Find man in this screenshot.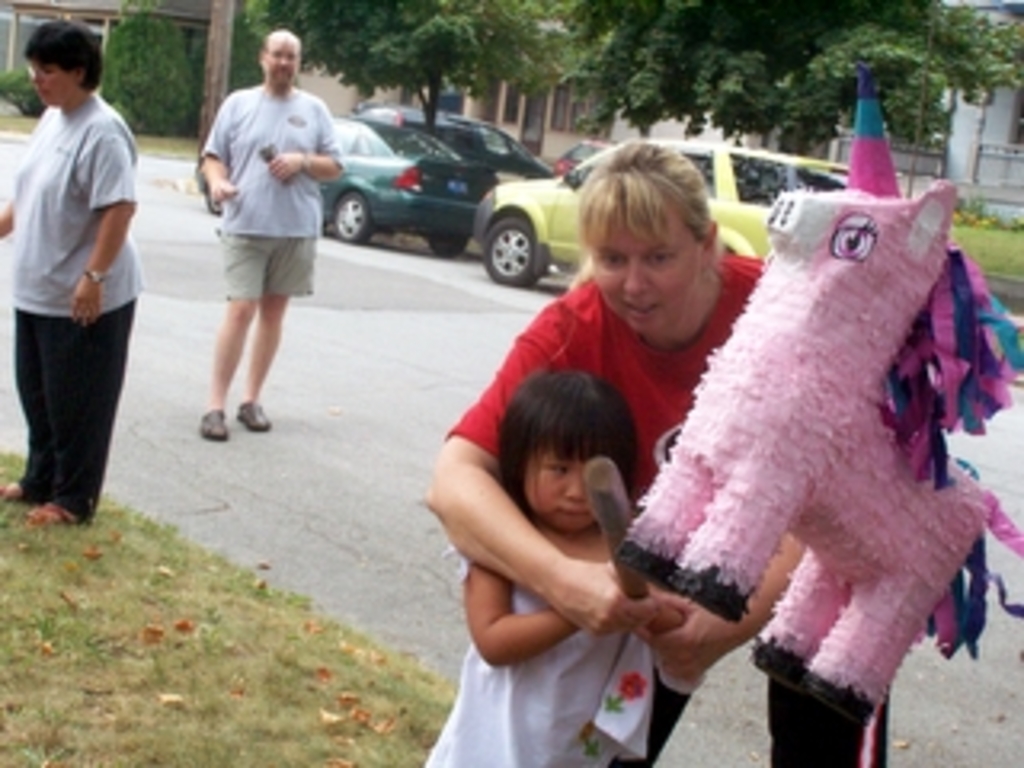
The bounding box for man is [202,26,342,442].
